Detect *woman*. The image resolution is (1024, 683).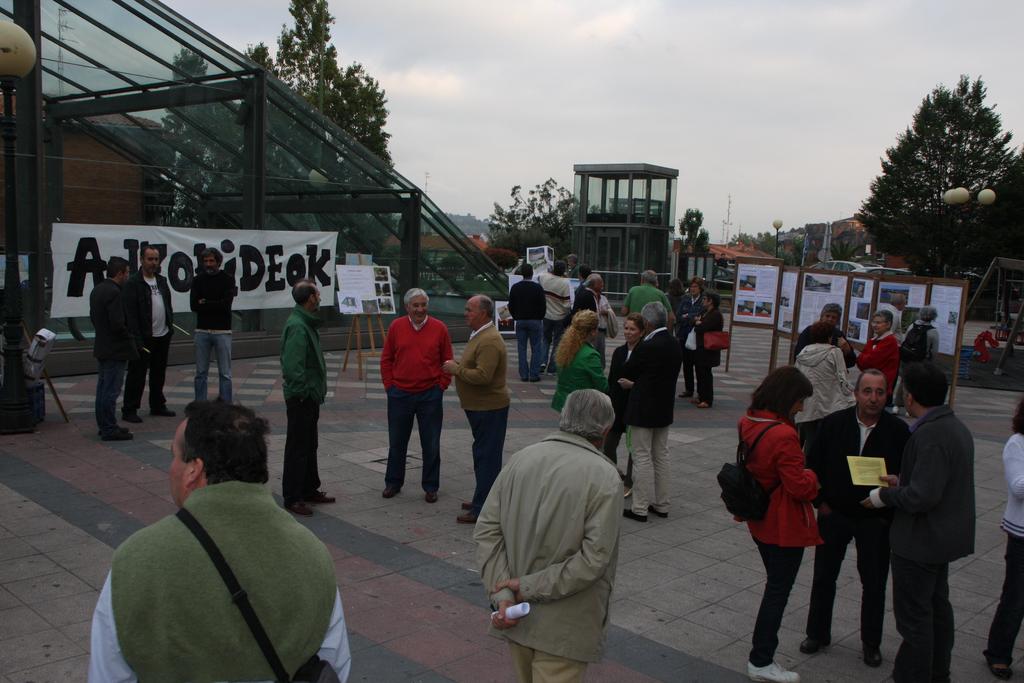
crop(607, 310, 647, 499).
